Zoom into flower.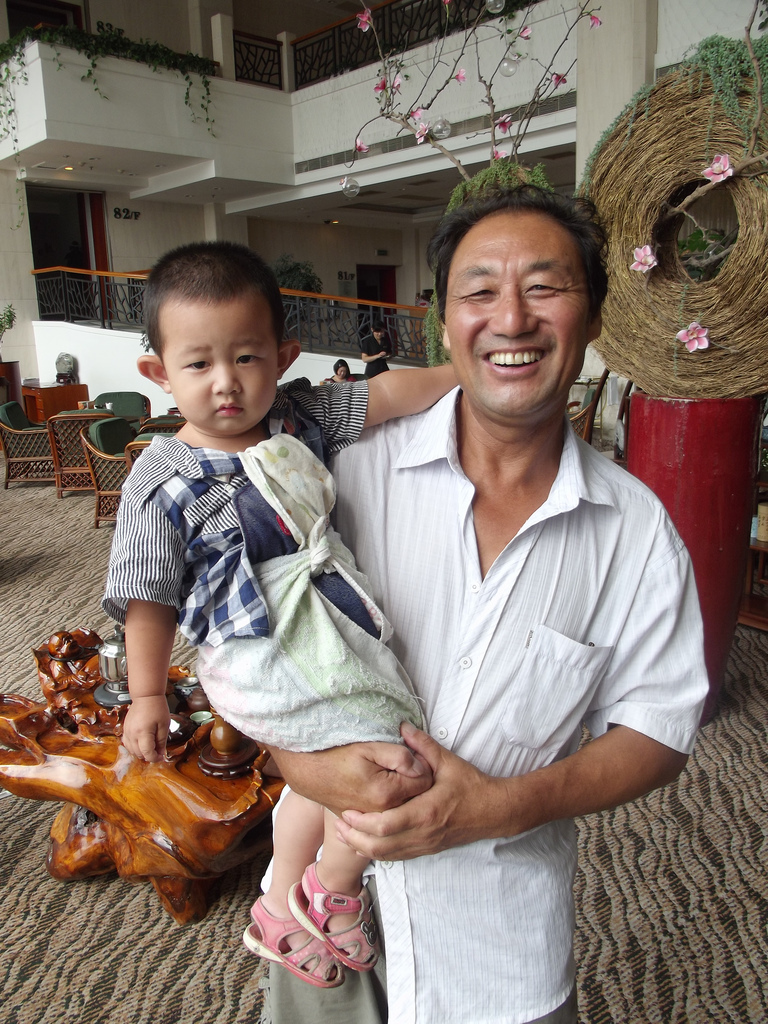
Zoom target: {"left": 547, "top": 74, "right": 565, "bottom": 90}.
